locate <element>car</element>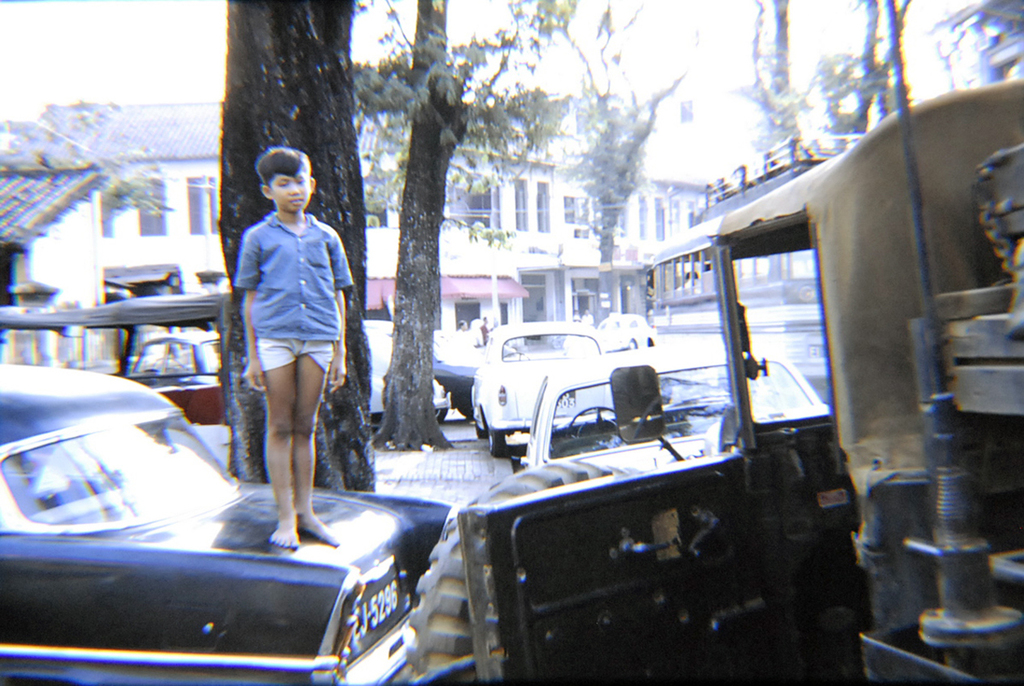
[597, 314, 655, 353]
